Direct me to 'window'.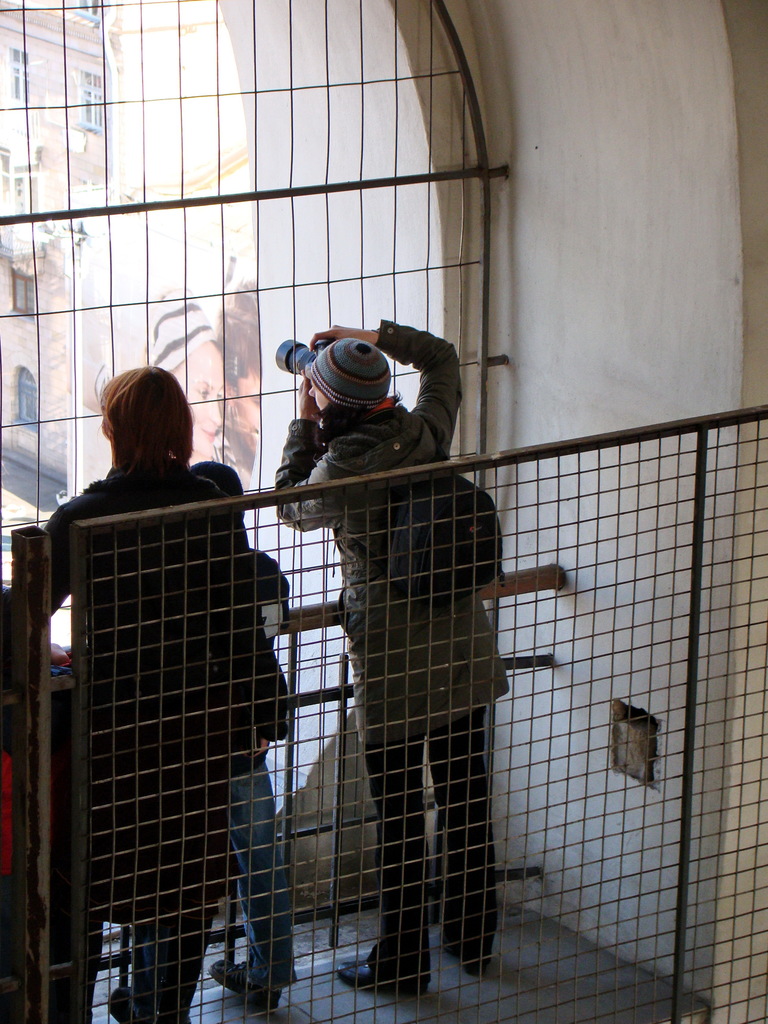
Direction: bbox=[68, 0, 110, 27].
